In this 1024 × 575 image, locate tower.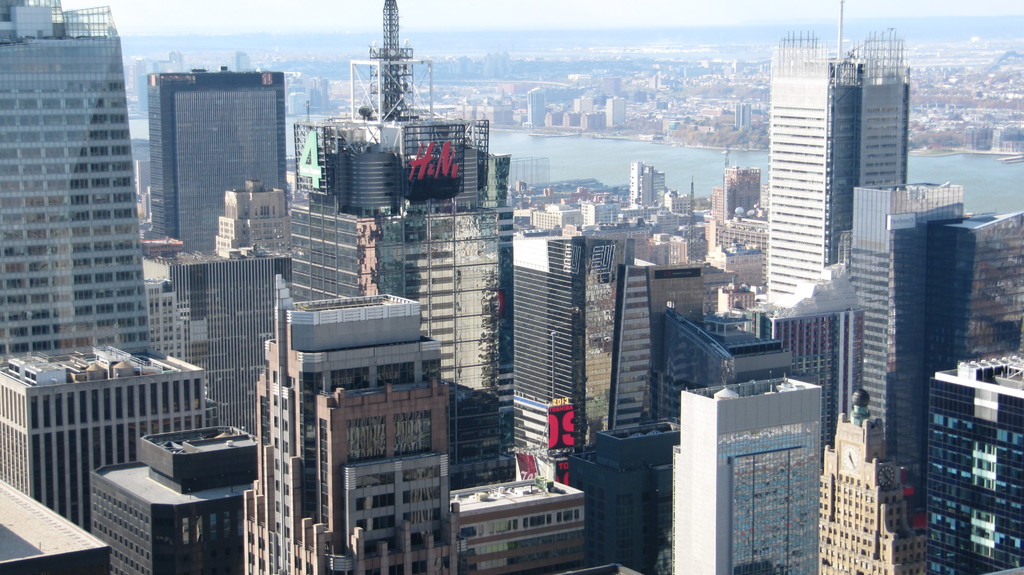
Bounding box: left=847, top=189, right=950, bottom=462.
